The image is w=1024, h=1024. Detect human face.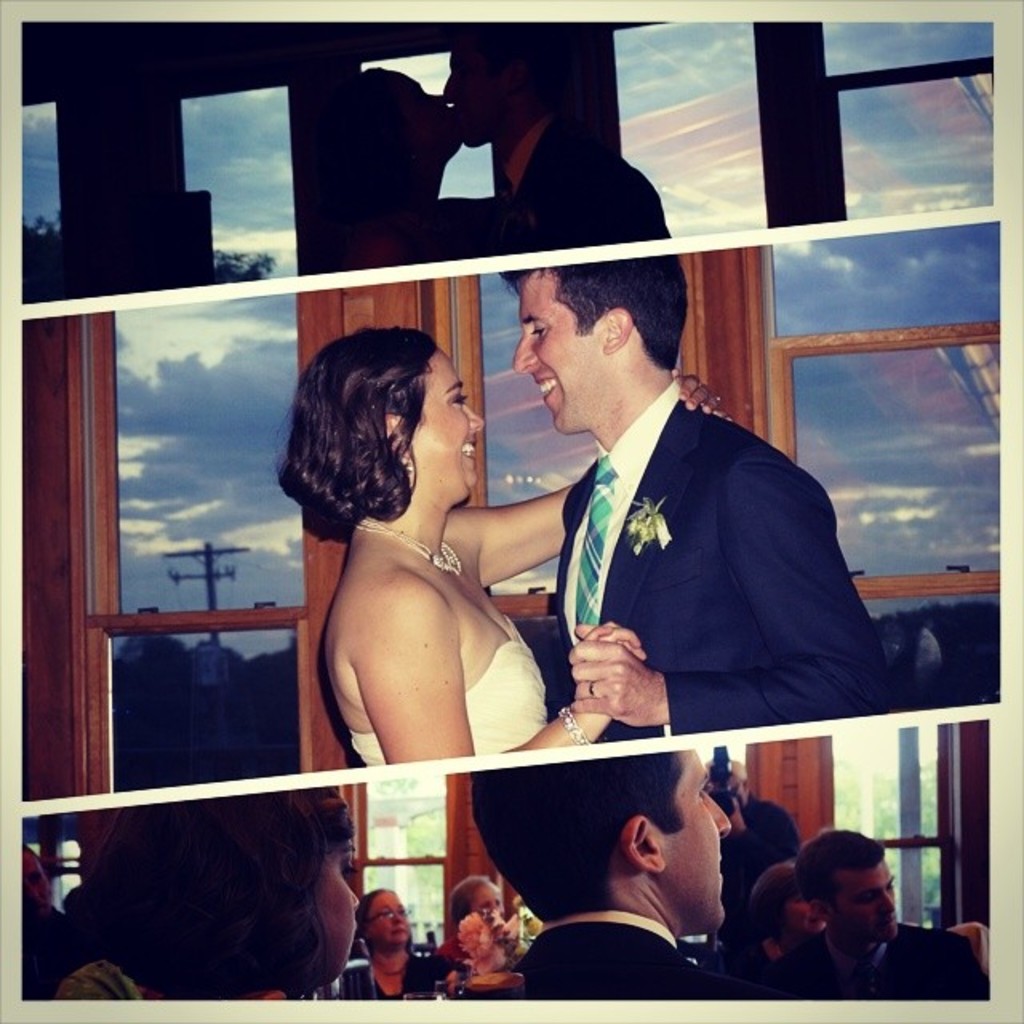
Detection: BBox(515, 269, 622, 424).
